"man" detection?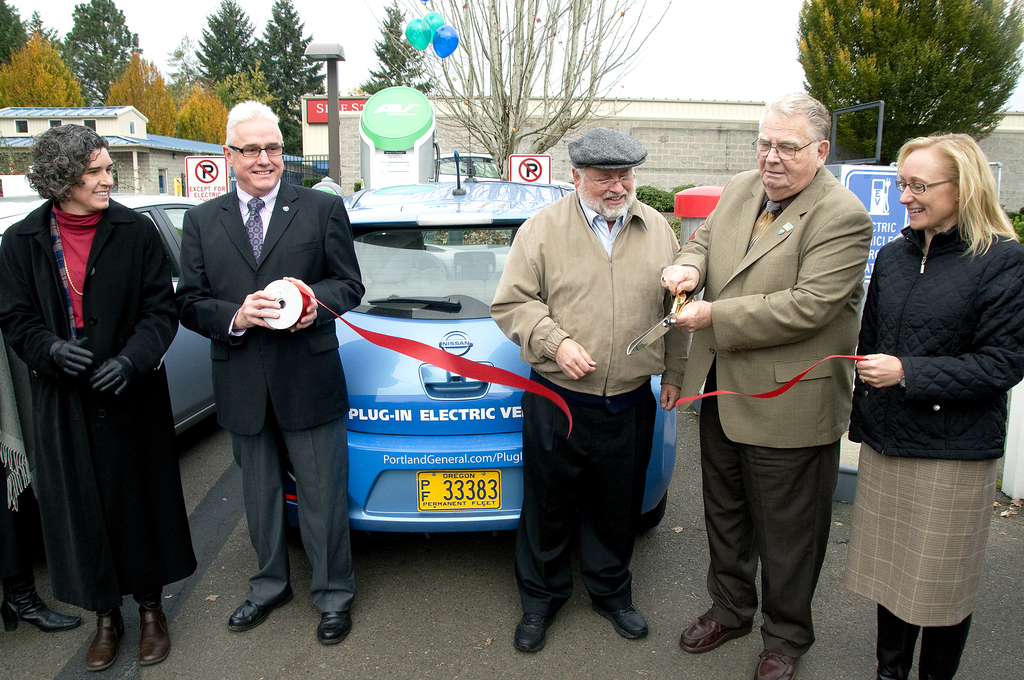
{"x1": 684, "y1": 93, "x2": 890, "y2": 654}
